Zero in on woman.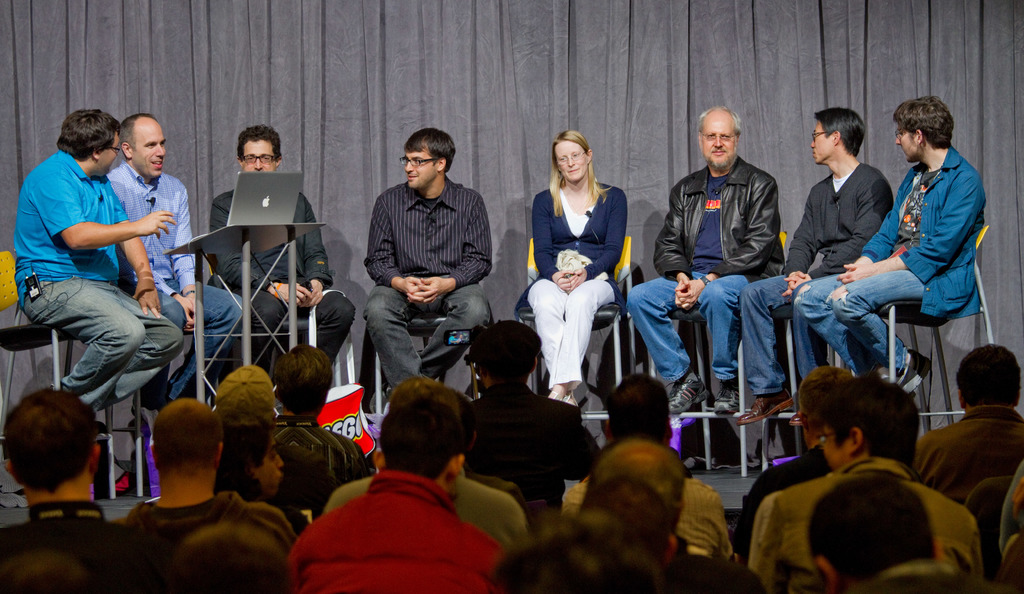
Zeroed in: (222, 417, 289, 490).
